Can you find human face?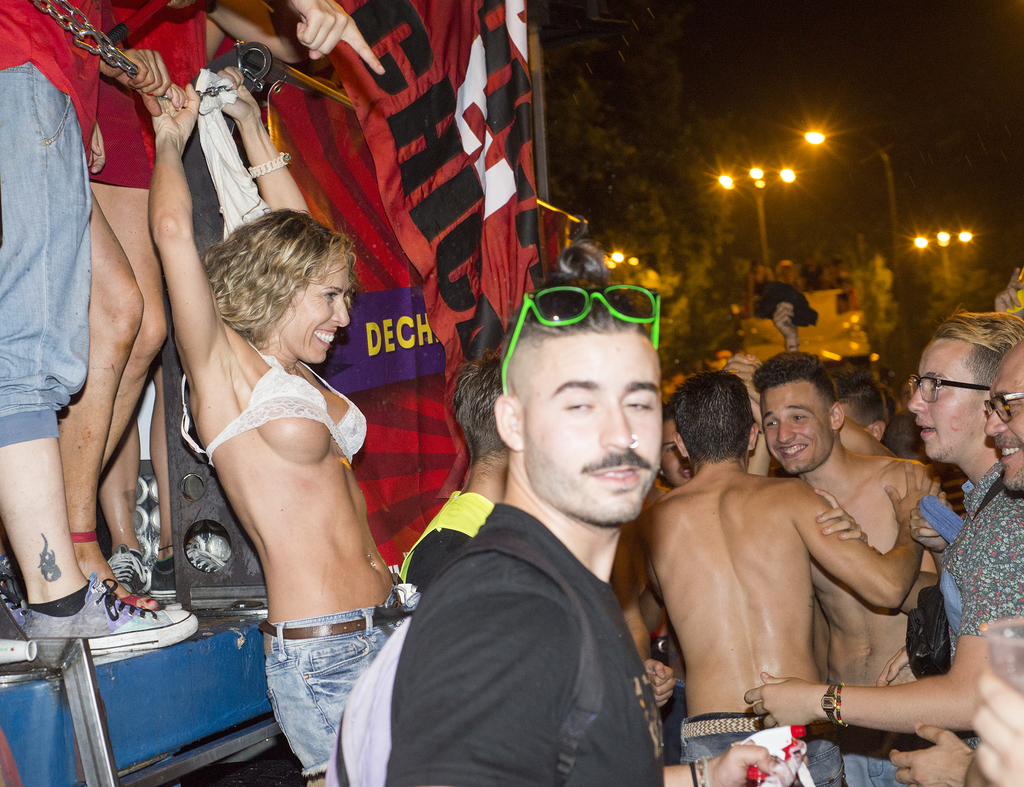
Yes, bounding box: <bbox>663, 420, 689, 483</bbox>.
